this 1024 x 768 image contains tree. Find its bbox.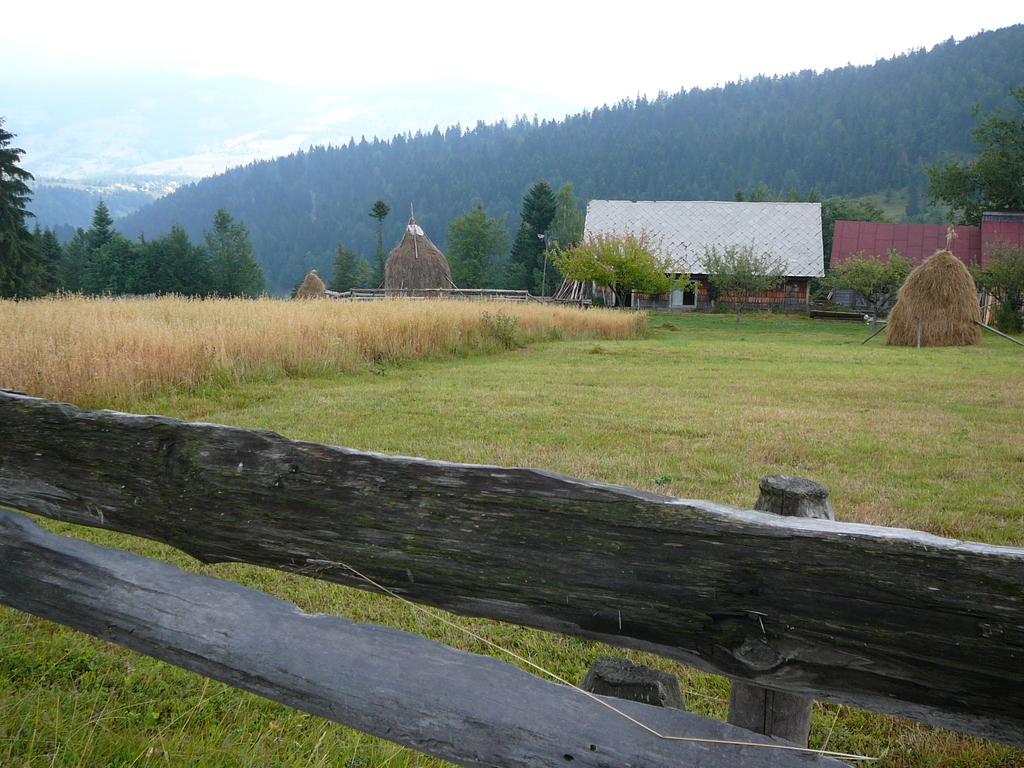
box(965, 237, 1023, 336).
